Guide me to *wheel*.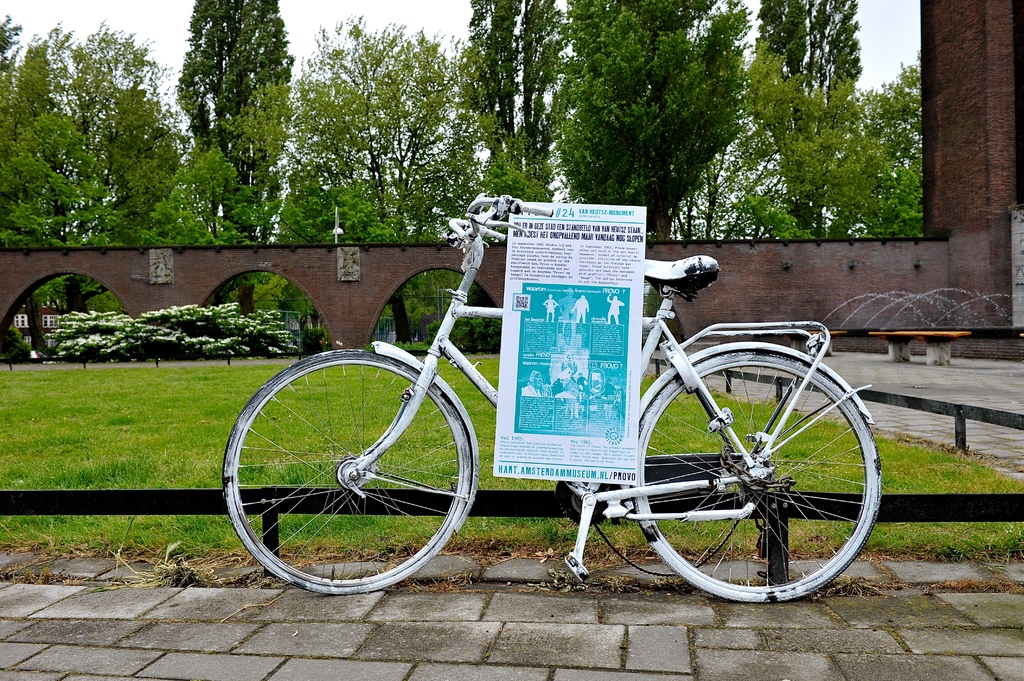
Guidance: {"x1": 223, "y1": 348, "x2": 470, "y2": 593}.
